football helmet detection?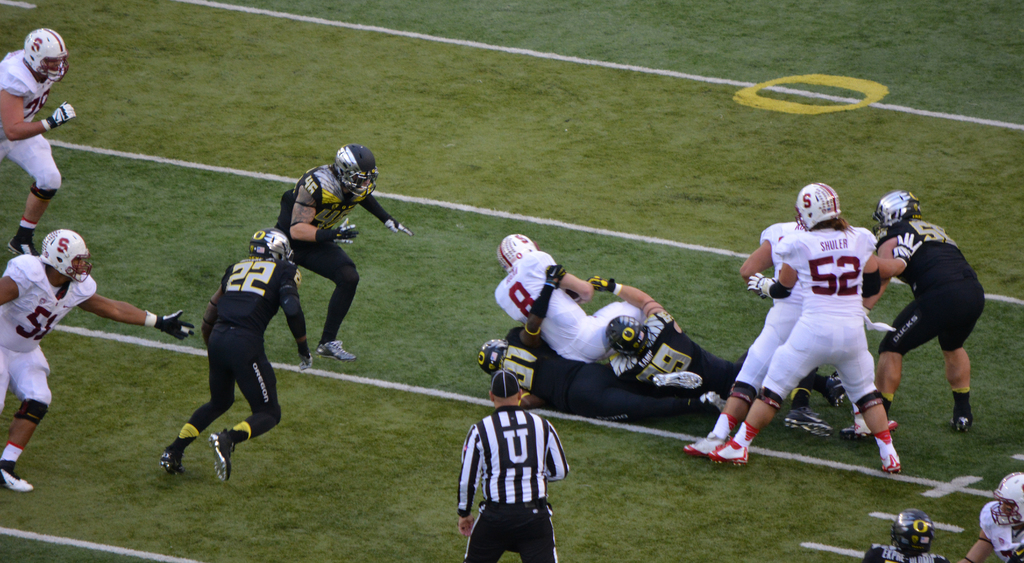
x1=38 y1=235 x2=100 y2=280
